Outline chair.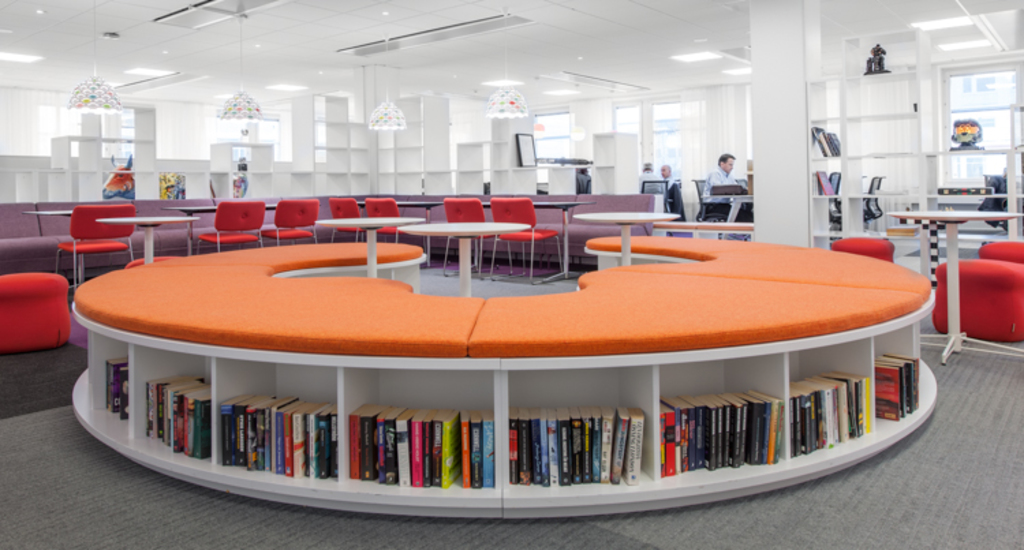
Outline: (203,199,264,257).
